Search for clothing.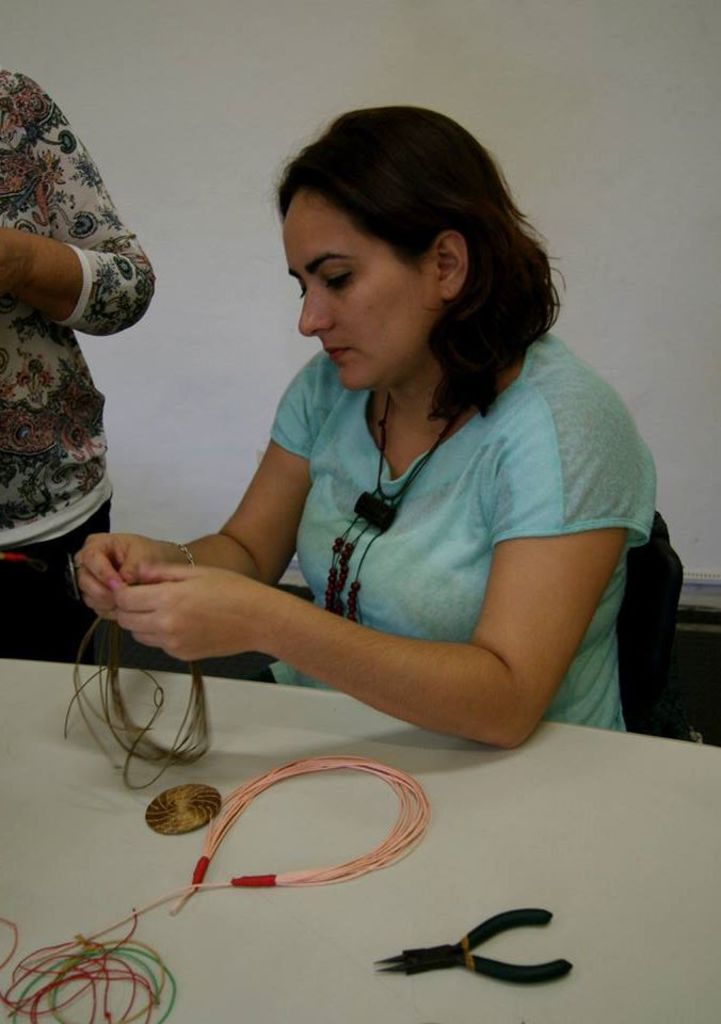
Found at x1=0 y1=66 x2=170 y2=555.
